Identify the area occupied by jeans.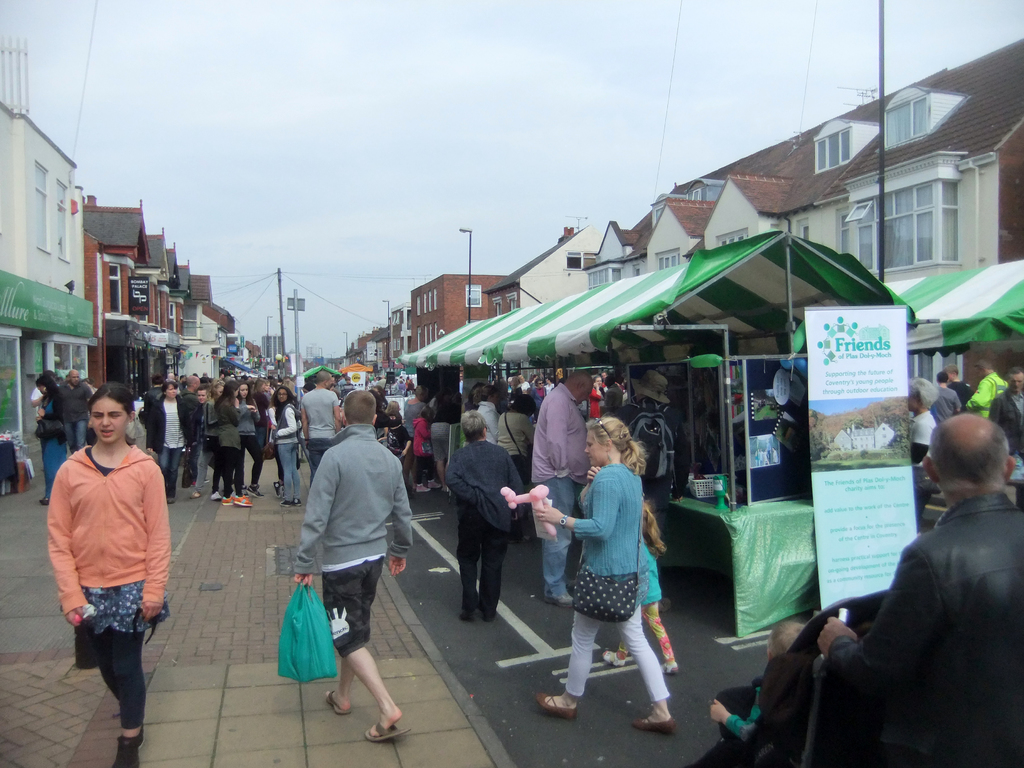
Area: bbox=(306, 440, 326, 485).
